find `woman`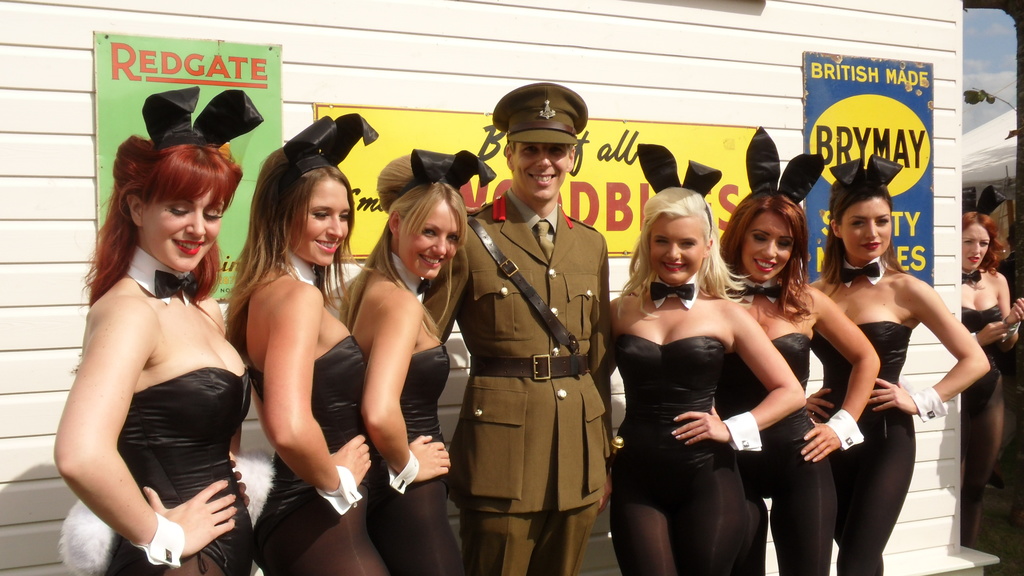
[left=801, top=148, right=991, bottom=575]
